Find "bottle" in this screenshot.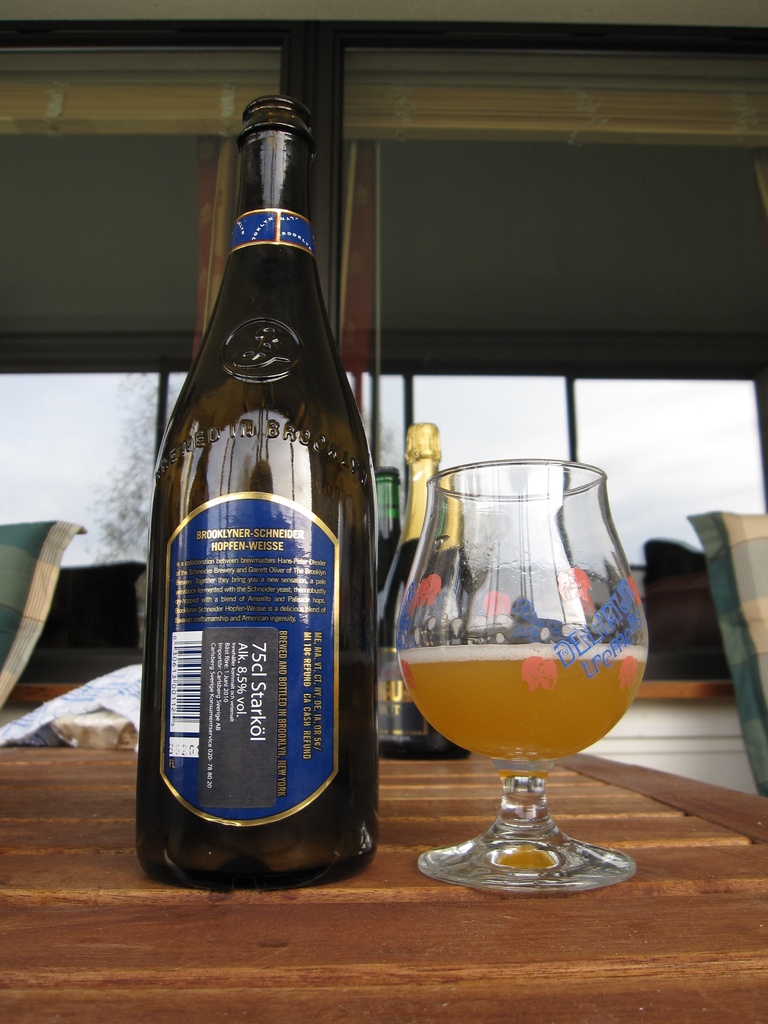
The bounding box for "bottle" is <region>132, 92, 378, 892</region>.
